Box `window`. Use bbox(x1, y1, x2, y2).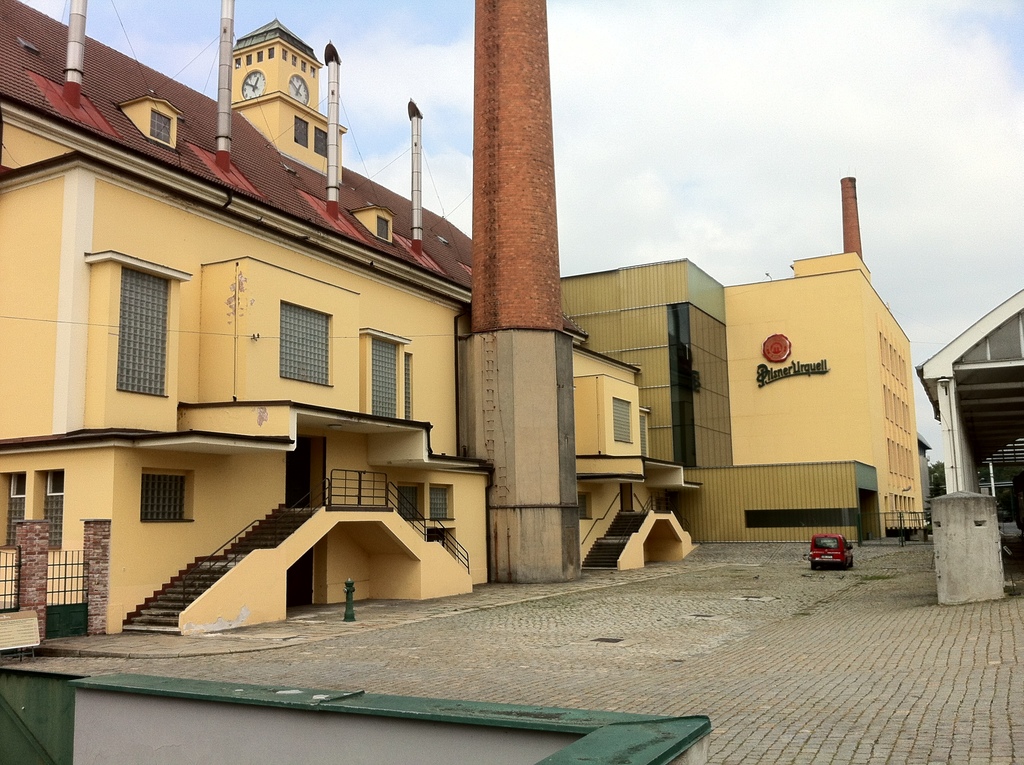
bbox(148, 106, 176, 145).
